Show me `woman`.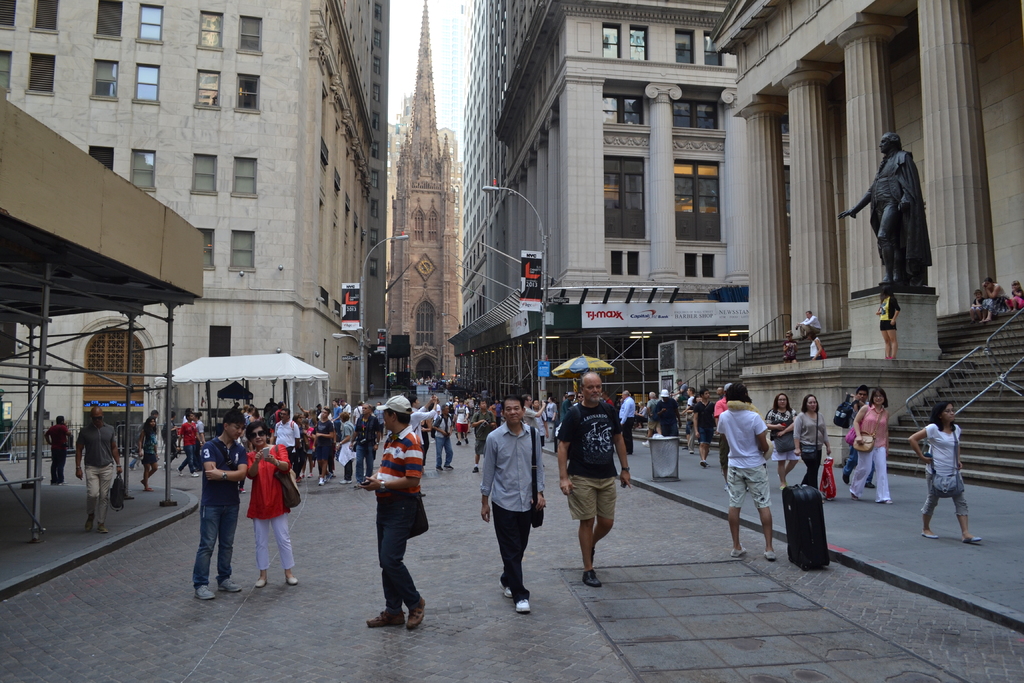
`woman` is here: 881, 285, 900, 359.
